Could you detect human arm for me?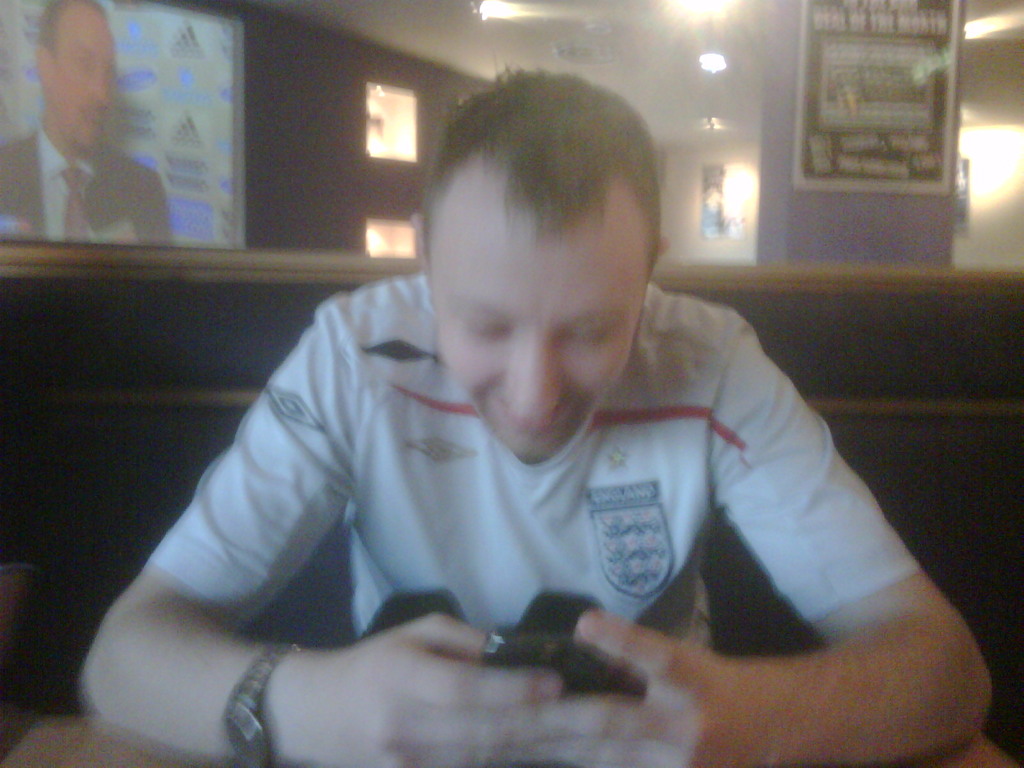
Detection result: [621, 361, 989, 755].
